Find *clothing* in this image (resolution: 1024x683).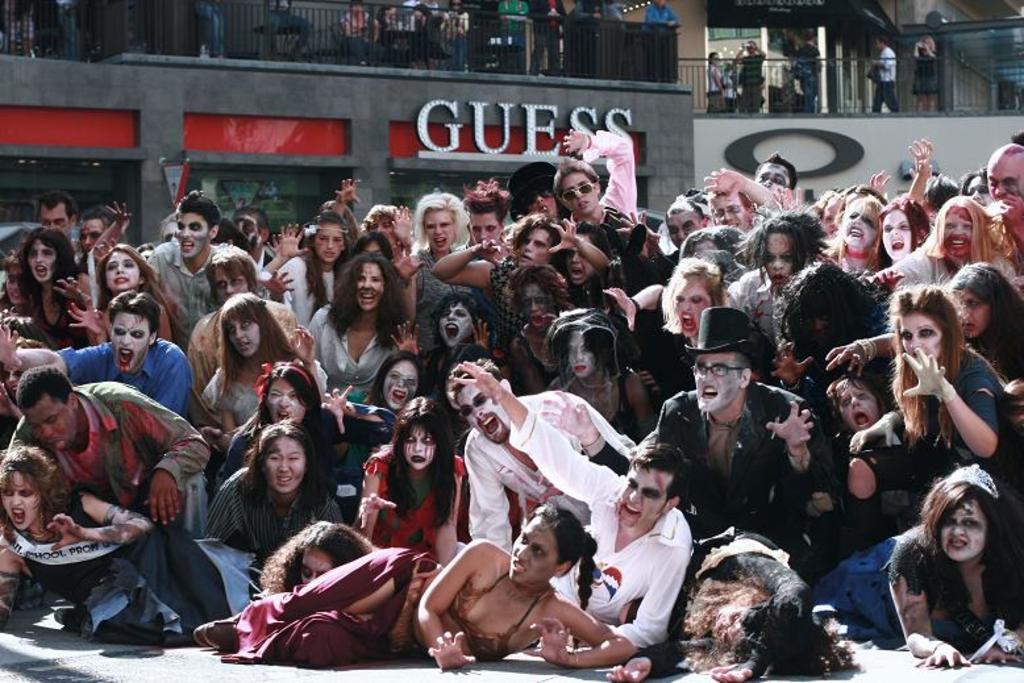
{"x1": 799, "y1": 38, "x2": 823, "y2": 111}.
